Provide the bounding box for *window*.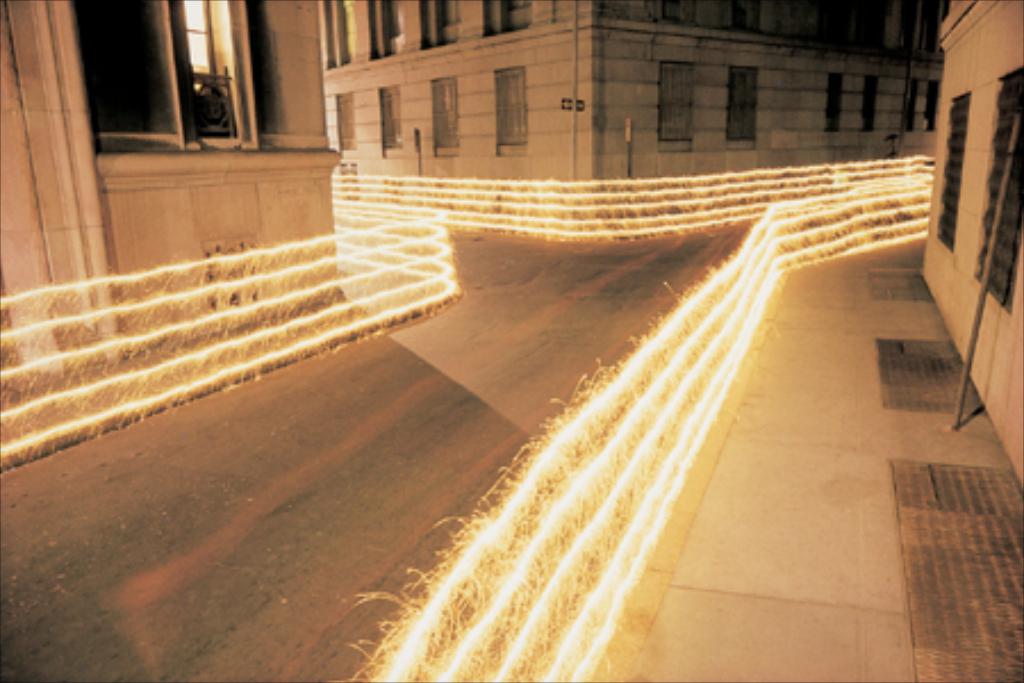
(419, 0, 462, 48).
